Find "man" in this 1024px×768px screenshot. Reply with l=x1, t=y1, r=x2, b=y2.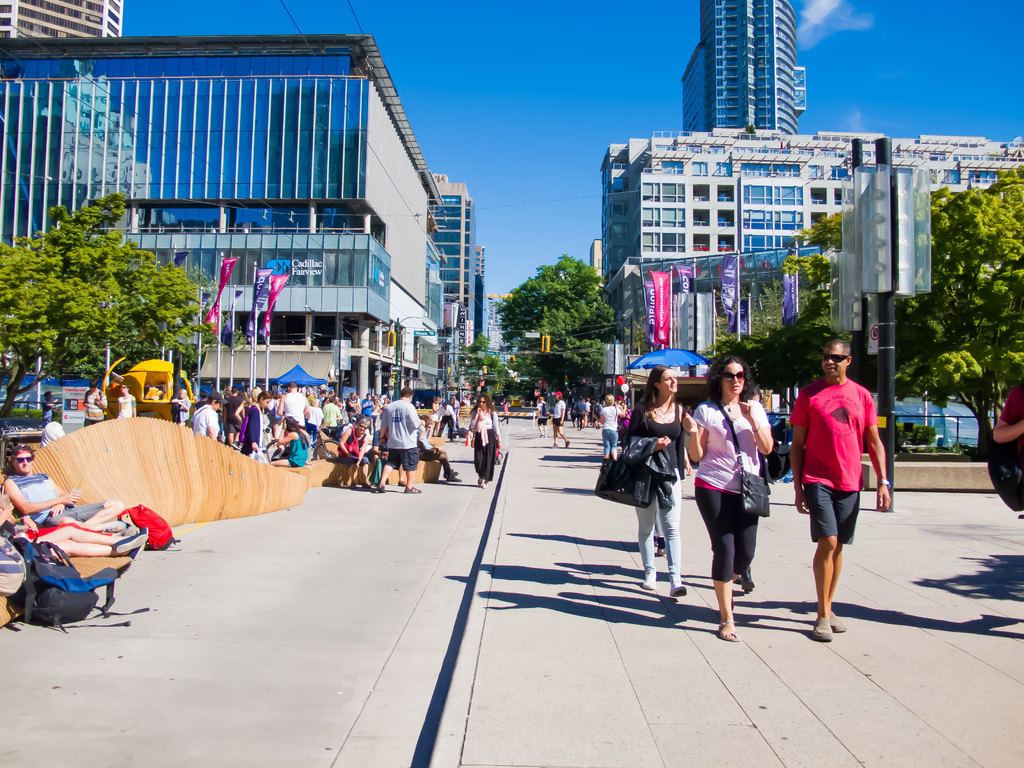
l=349, t=396, r=360, b=416.
